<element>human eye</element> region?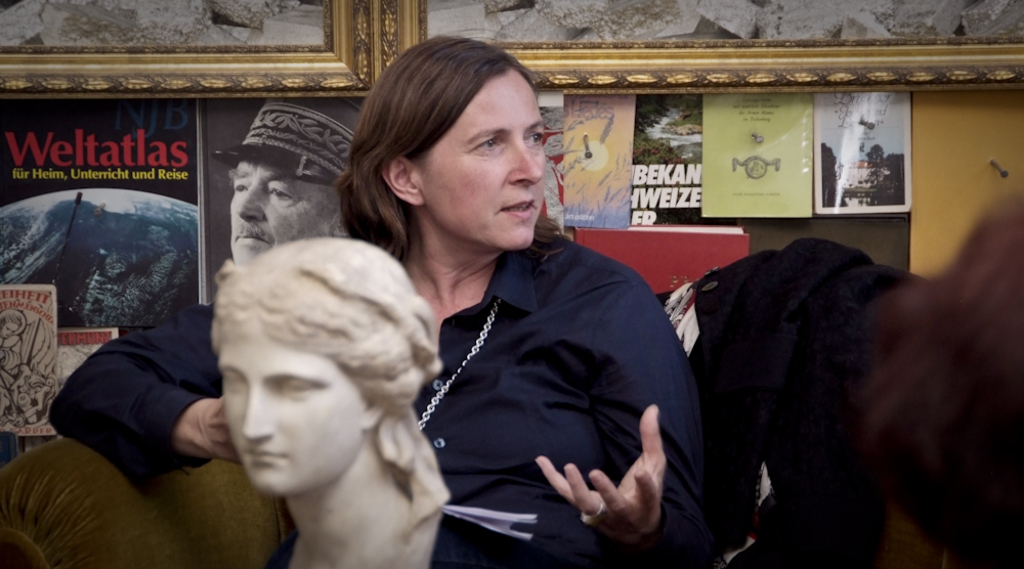
[278, 377, 314, 398]
